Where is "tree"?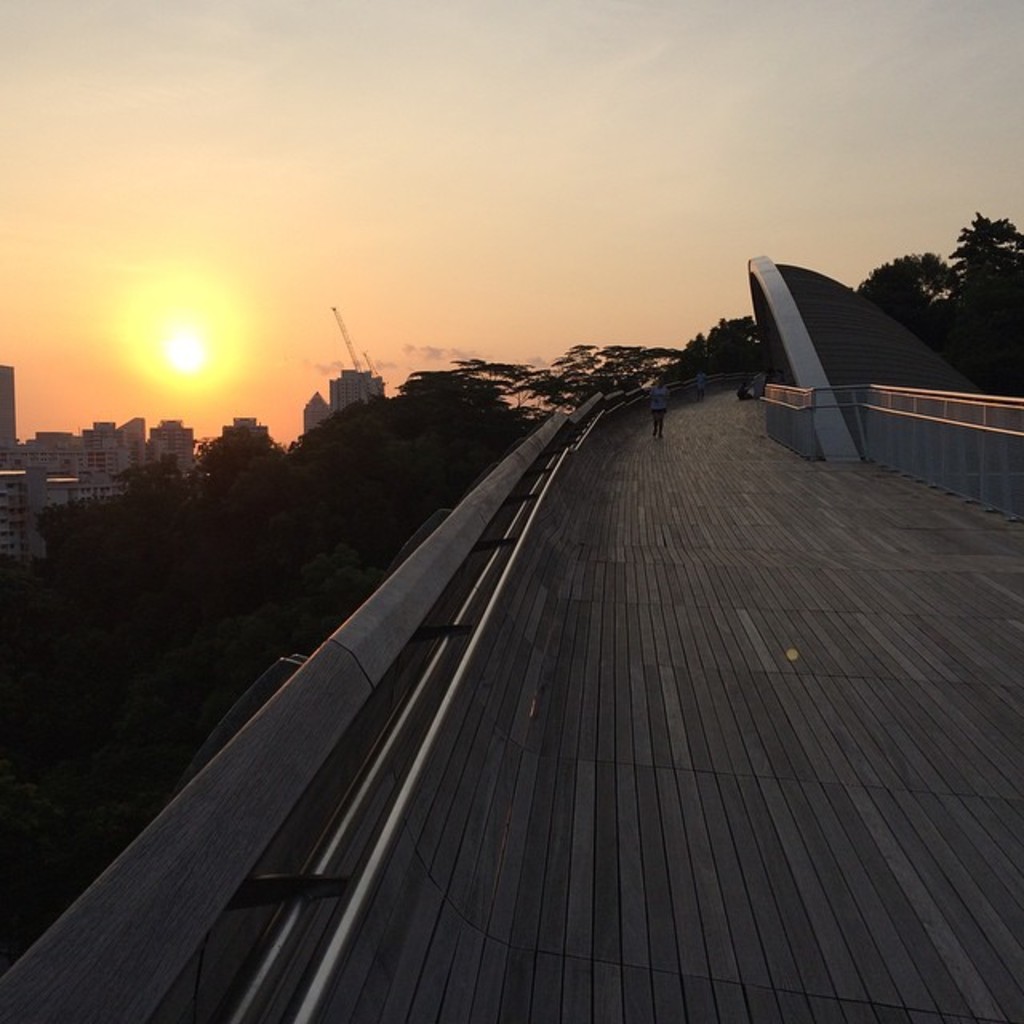
[960,205,1022,334].
